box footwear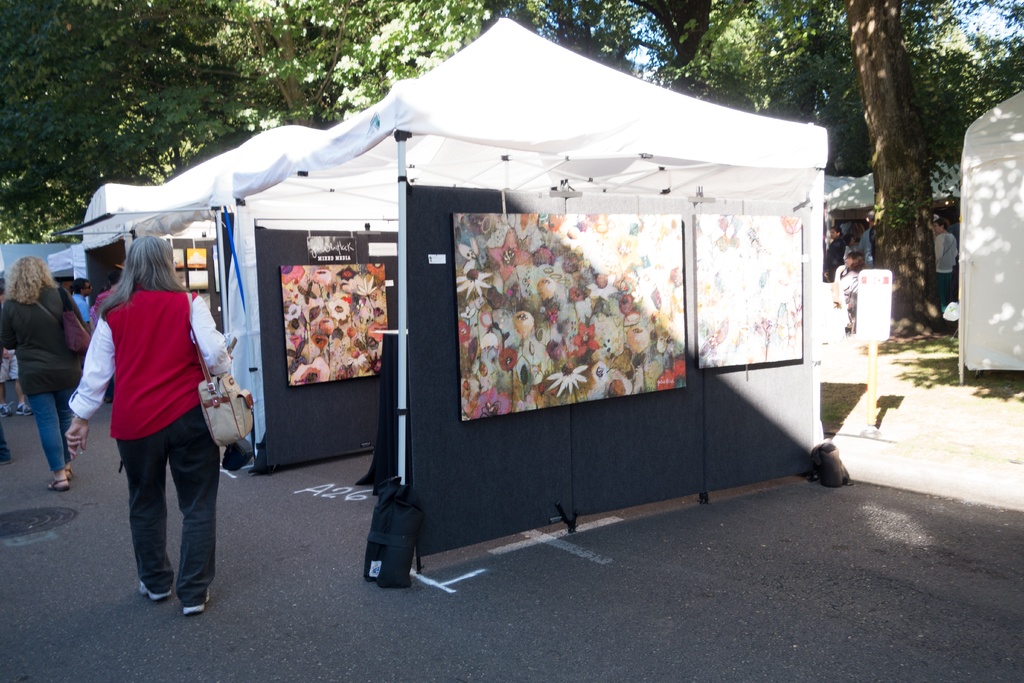
bbox=(65, 456, 81, 477)
